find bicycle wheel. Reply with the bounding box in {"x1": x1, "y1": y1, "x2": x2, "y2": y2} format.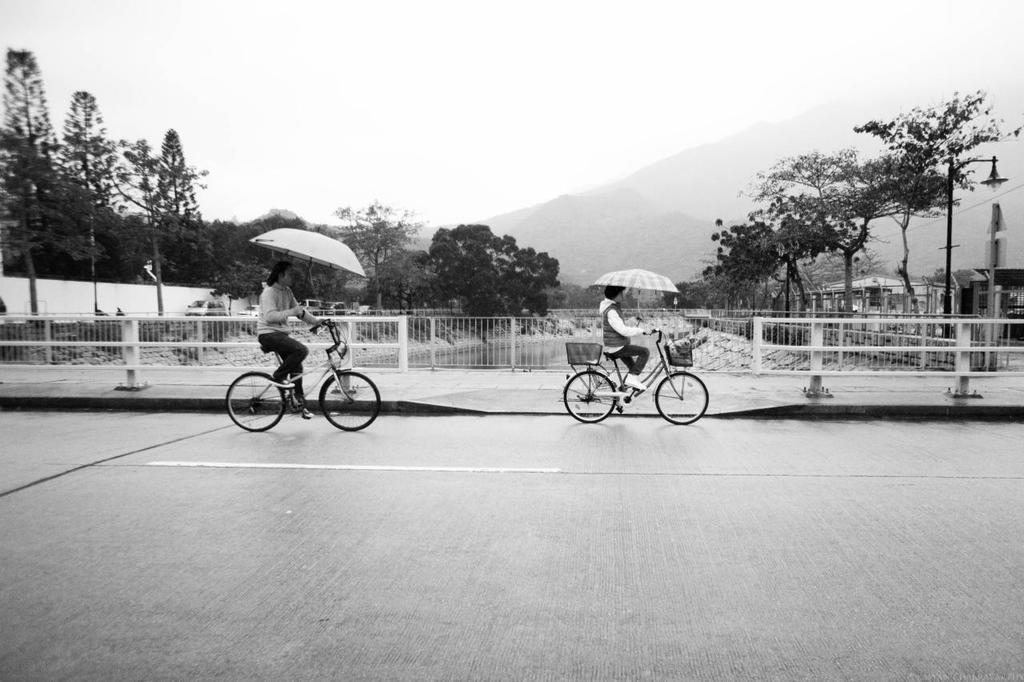
{"x1": 318, "y1": 364, "x2": 374, "y2": 430}.
